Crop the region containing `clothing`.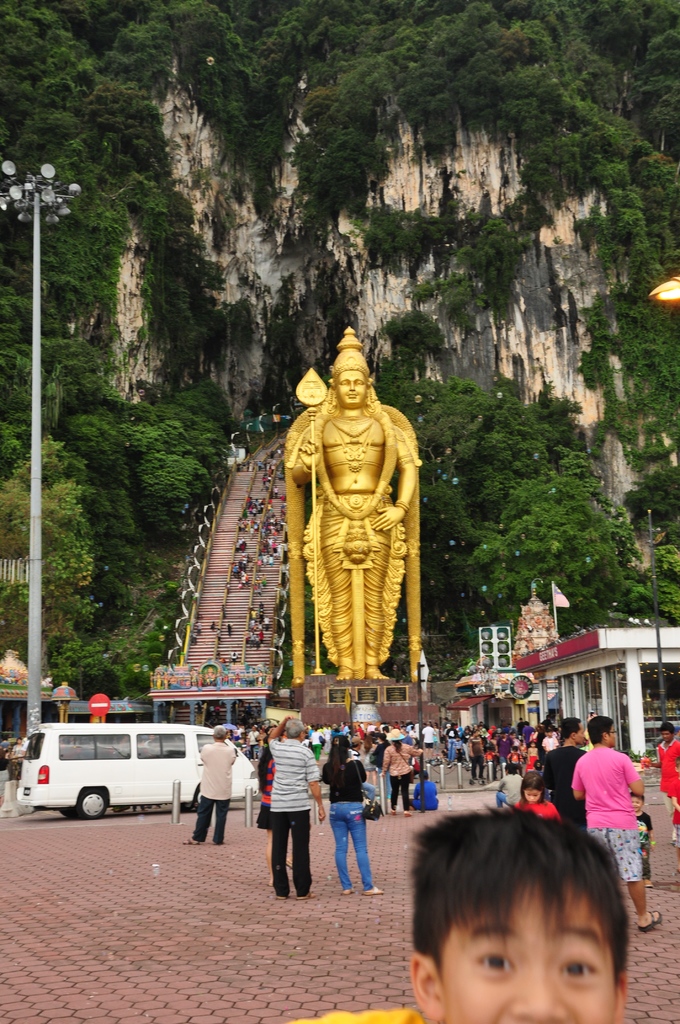
Crop region: {"left": 287, "top": 1008, "right": 428, "bottom": 1023}.
